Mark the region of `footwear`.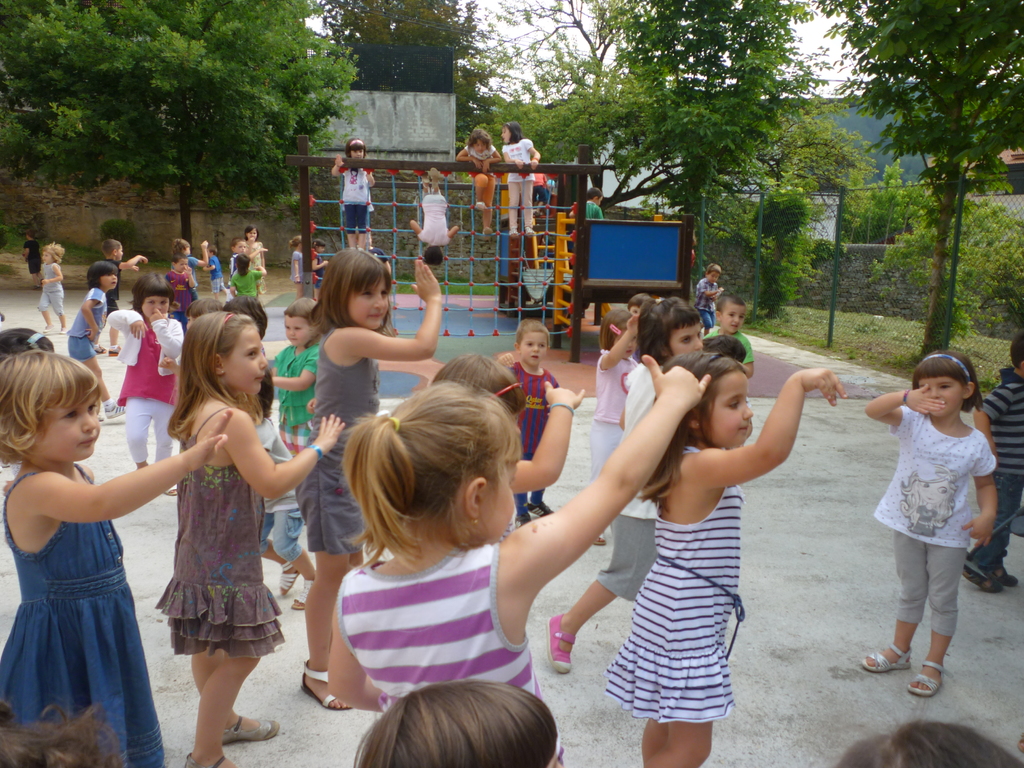
Region: (188,735,247,767).
